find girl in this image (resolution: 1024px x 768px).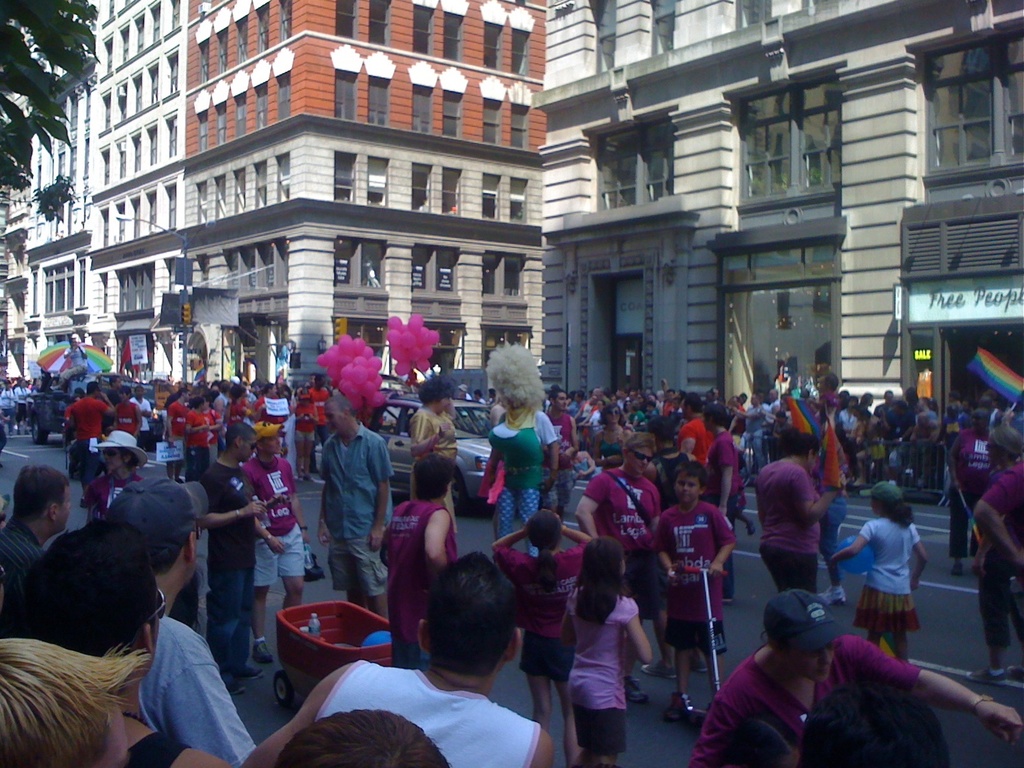
[494,509,595,767].
